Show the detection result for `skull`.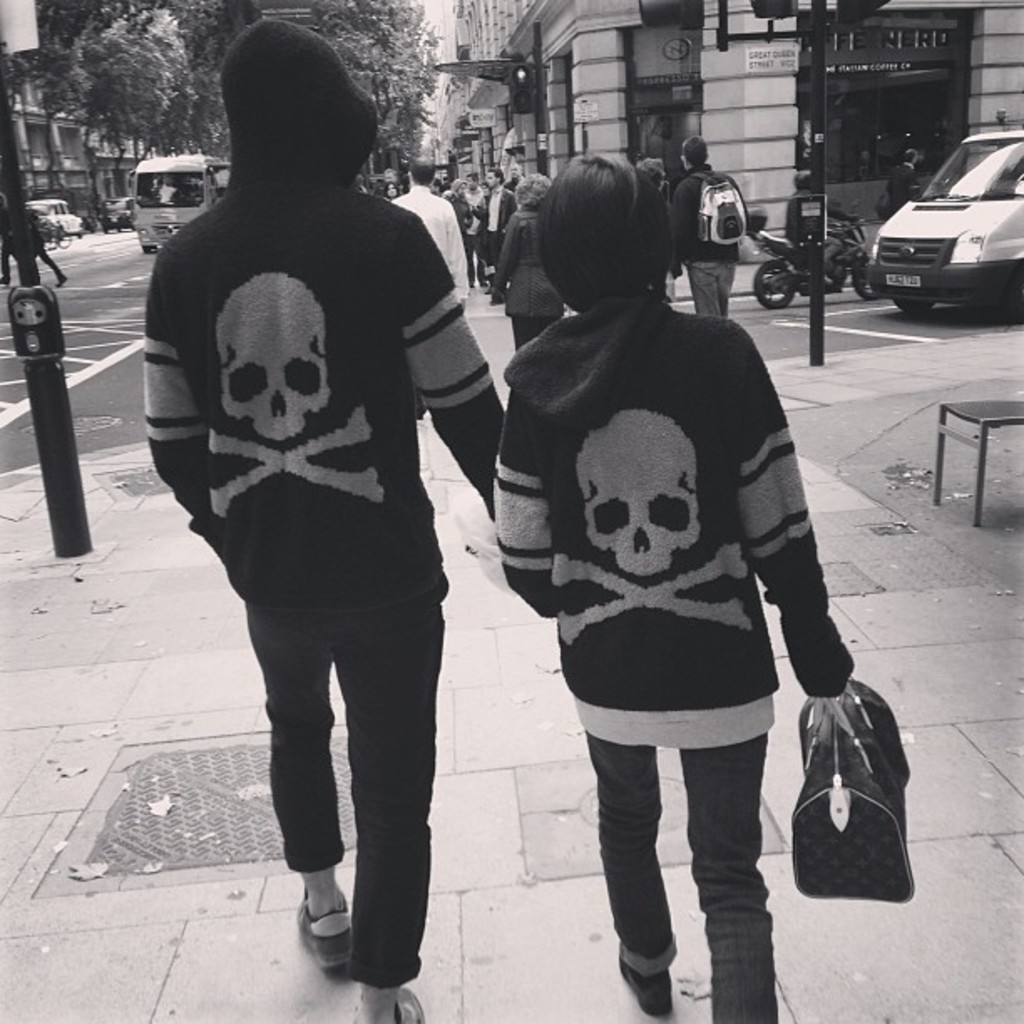
212:271:336:437.
